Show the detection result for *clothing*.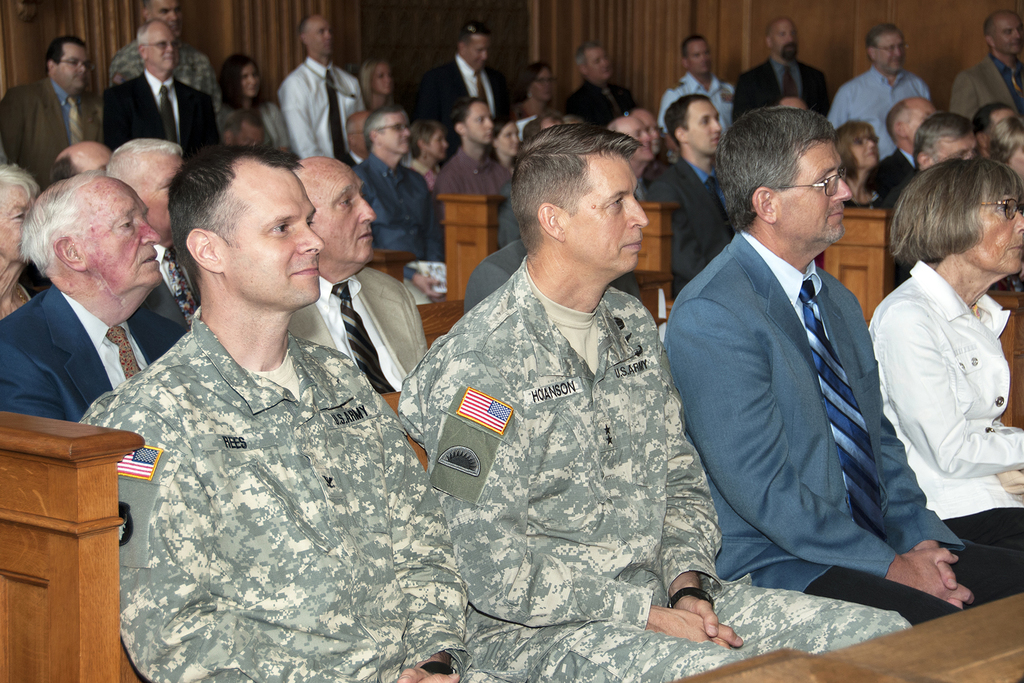
region(378, 275, 915, 682).
